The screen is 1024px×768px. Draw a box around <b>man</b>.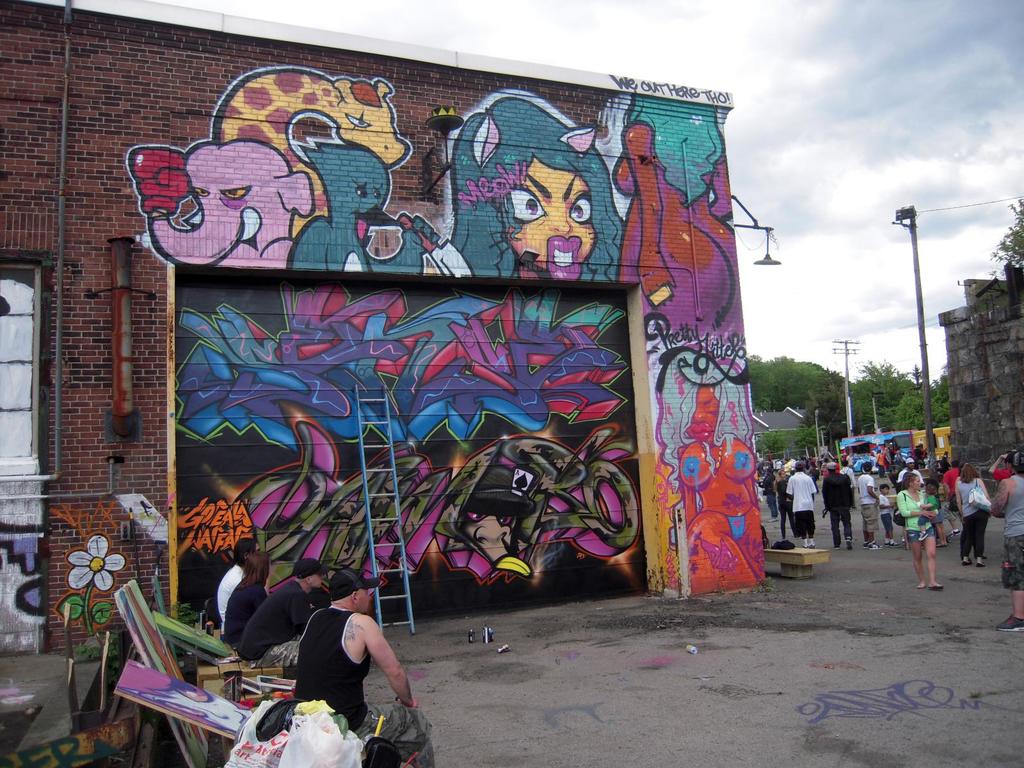
[758,465,780,524].
